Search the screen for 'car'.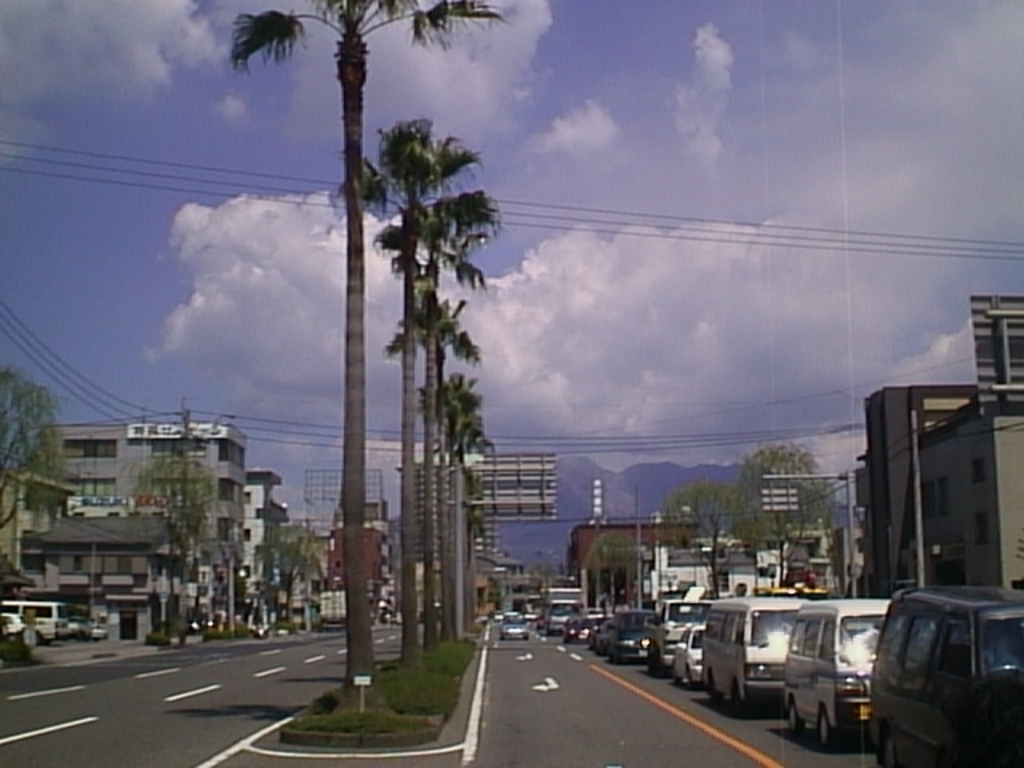
Found at [left=677, top=624, right=710, bottom=678].
